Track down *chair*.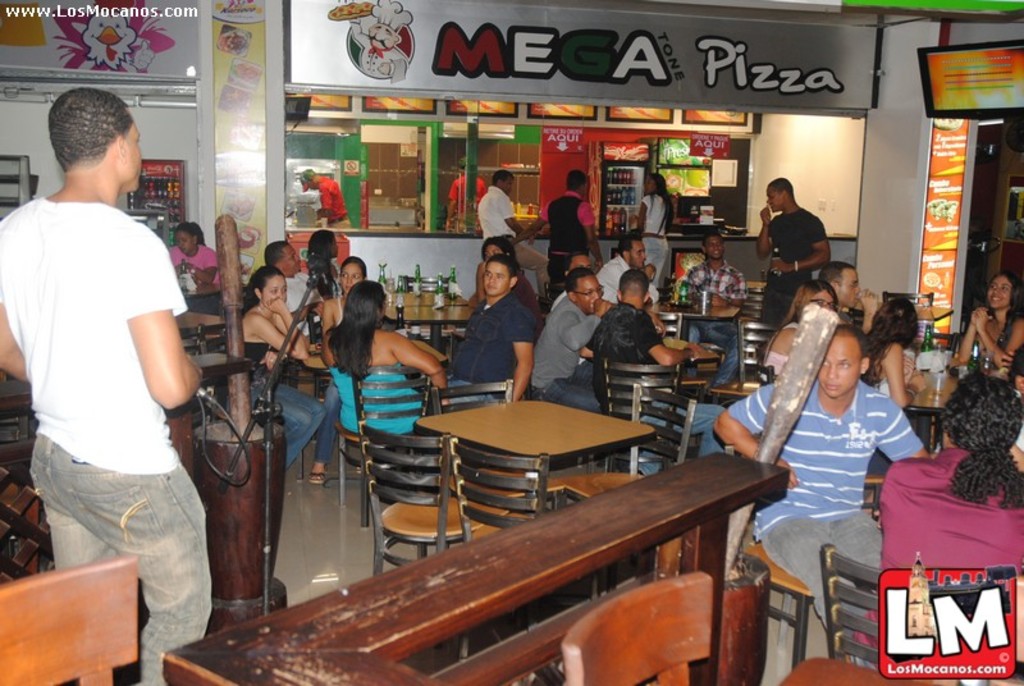
Tracked to select_region(649, 310, 681, 363).
